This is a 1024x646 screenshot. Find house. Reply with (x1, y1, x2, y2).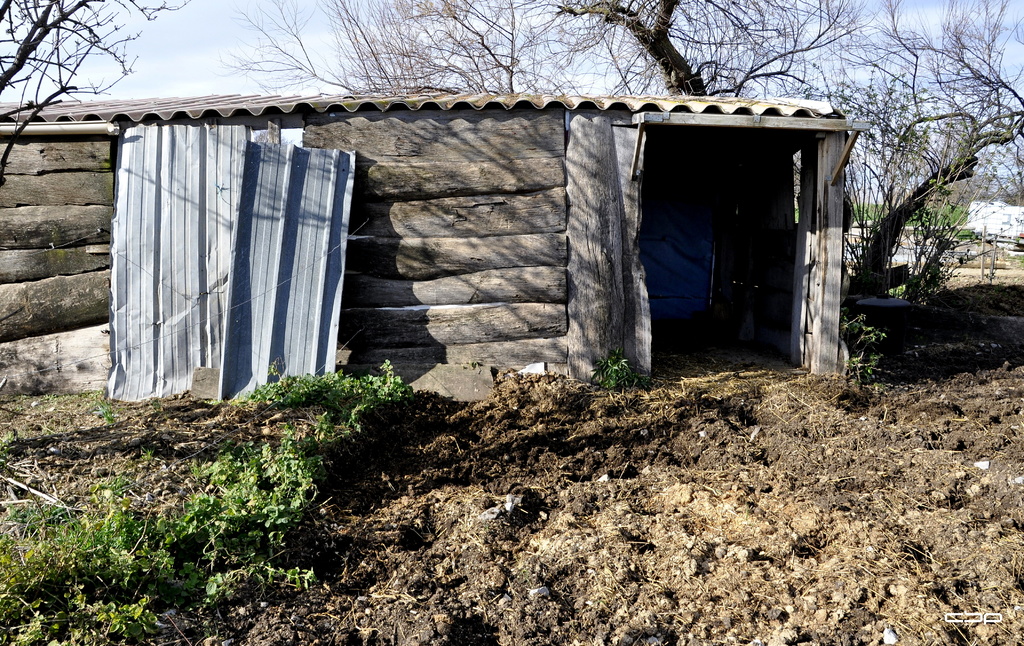
(966, 197, 1023, 245).
